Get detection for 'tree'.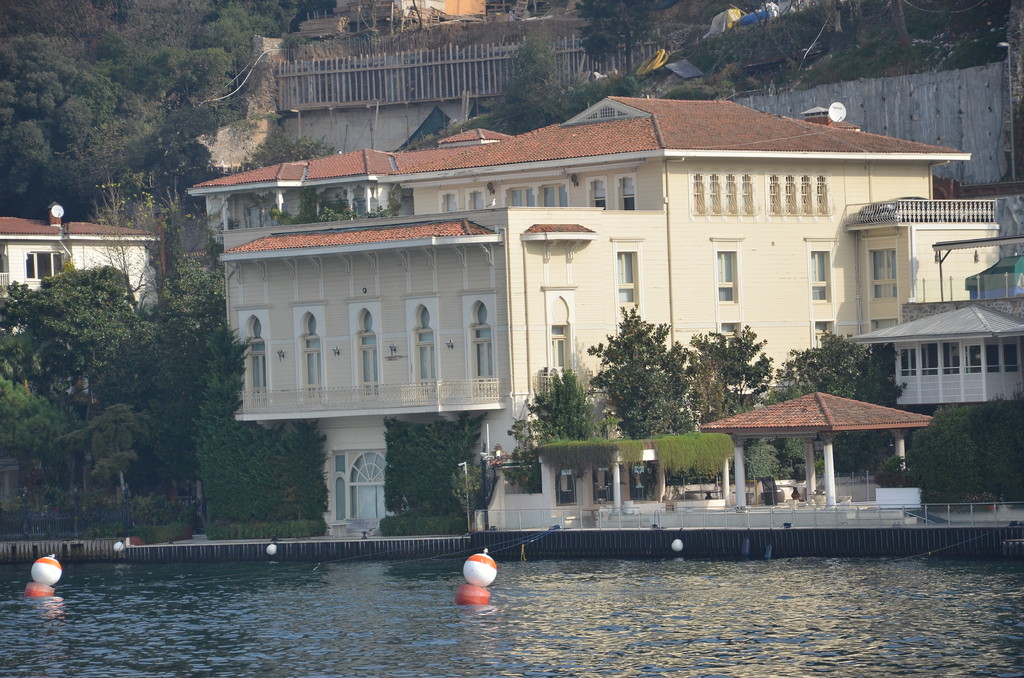
Detection: 181:246:333:538.
